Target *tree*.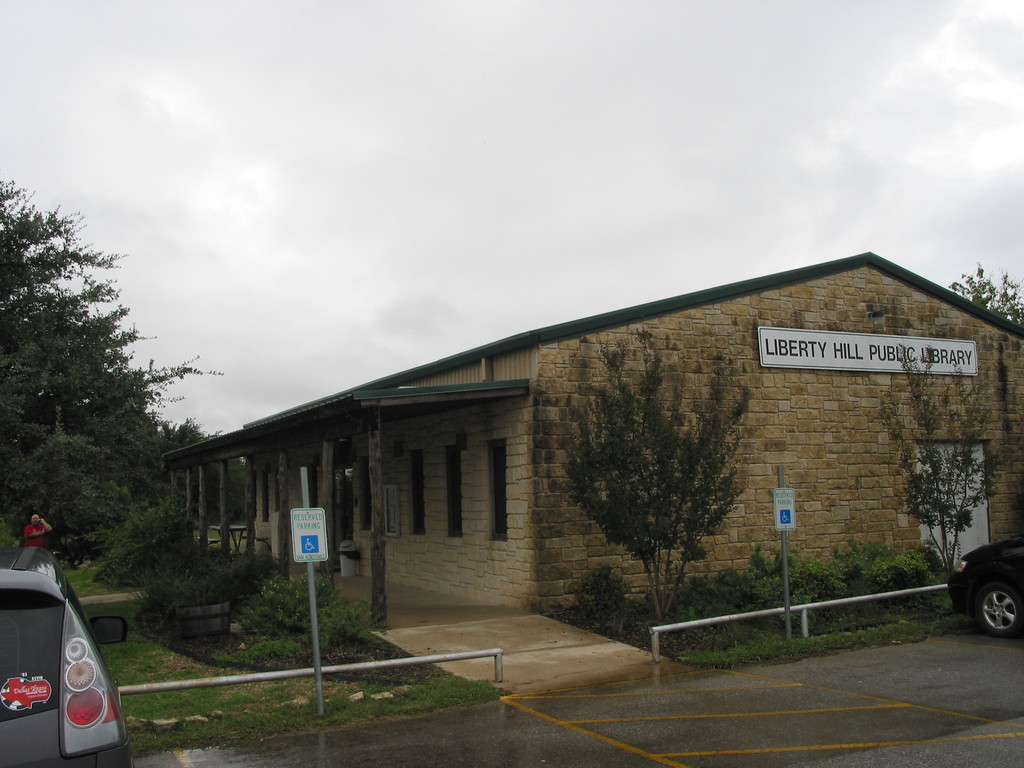
Target region: BBox(541, 335, 758, 661).
